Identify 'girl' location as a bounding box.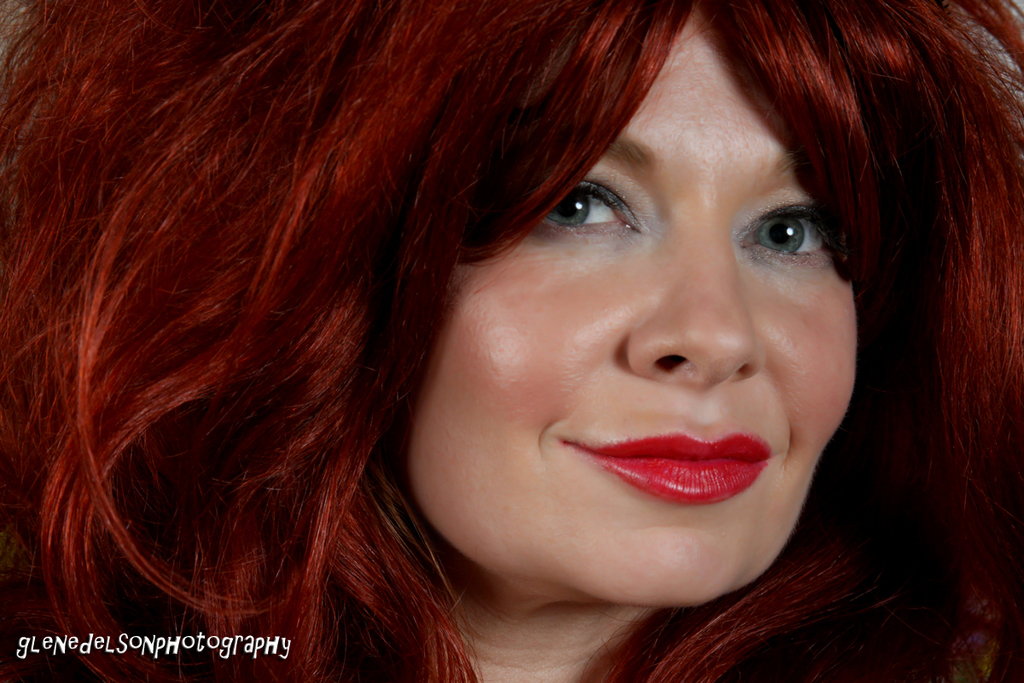
bbox=[0, 0, 1023, 682].
